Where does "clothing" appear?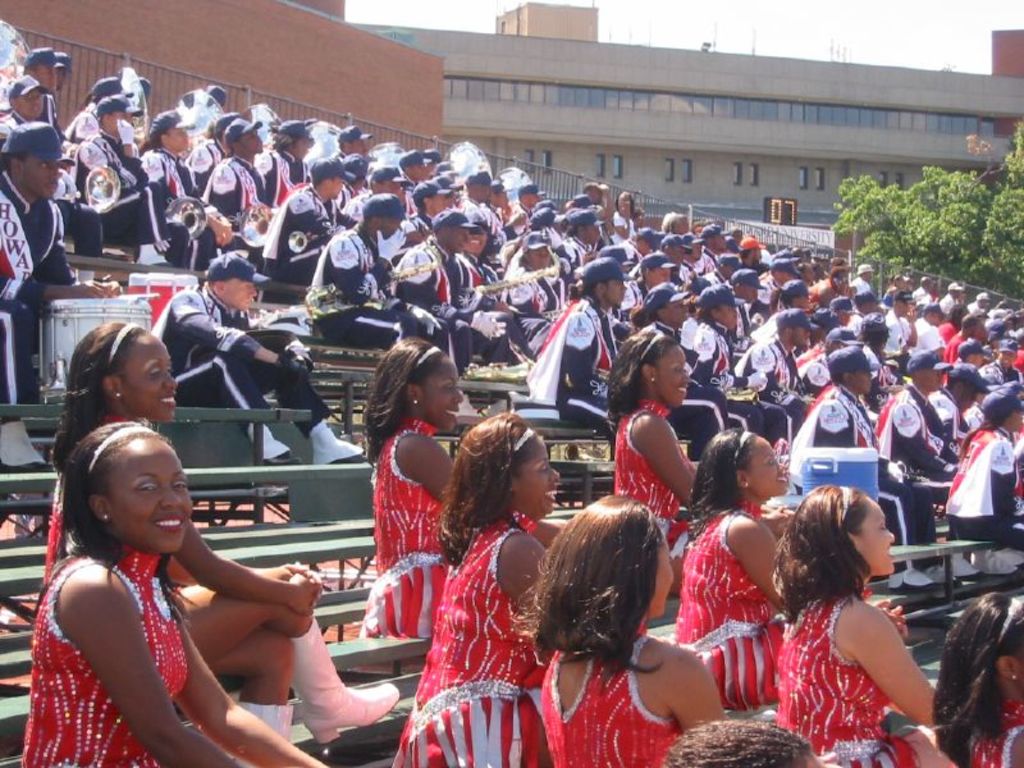
Appears at (x1=776, y1=594, x2=928, y2=767).
